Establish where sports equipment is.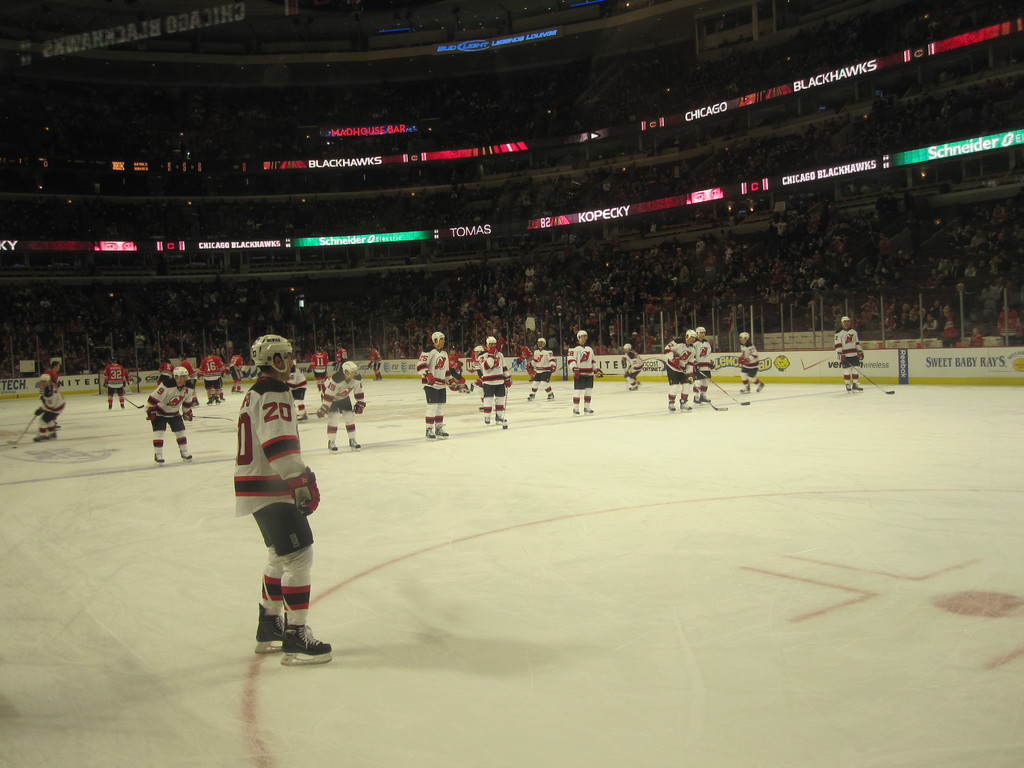
Established at <bbox>250, 332, 292, 376</bbox>.
